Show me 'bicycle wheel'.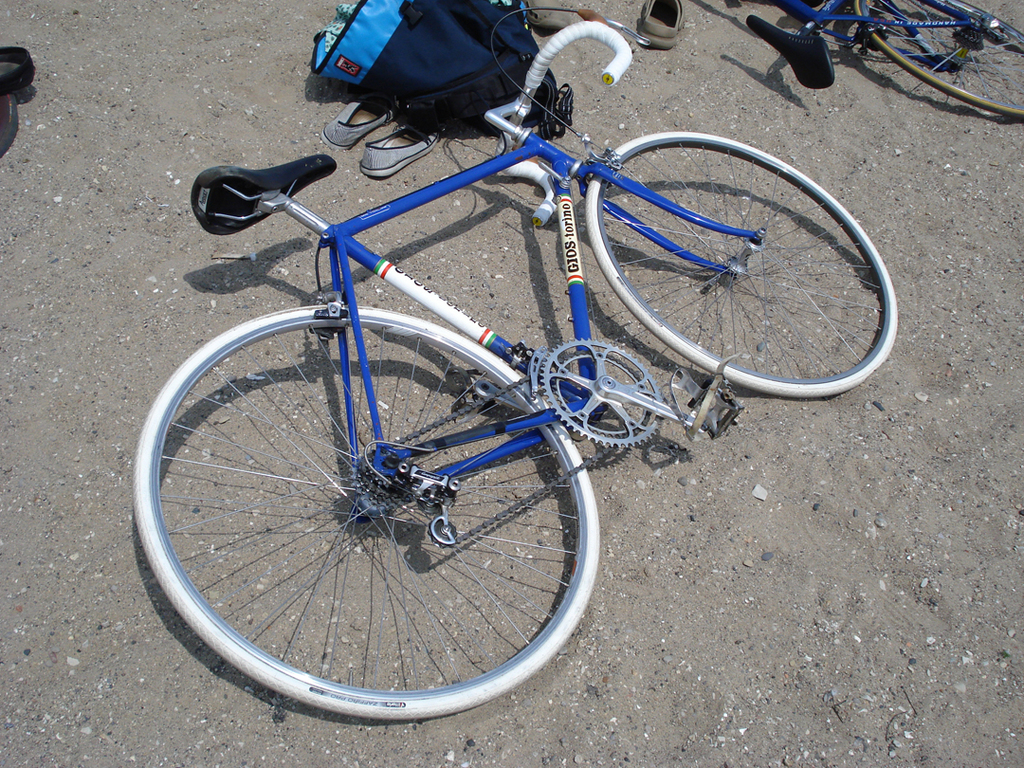
'bicycle wheel' is here: [x1=850, y1=0, x2=1023, y2=123].
